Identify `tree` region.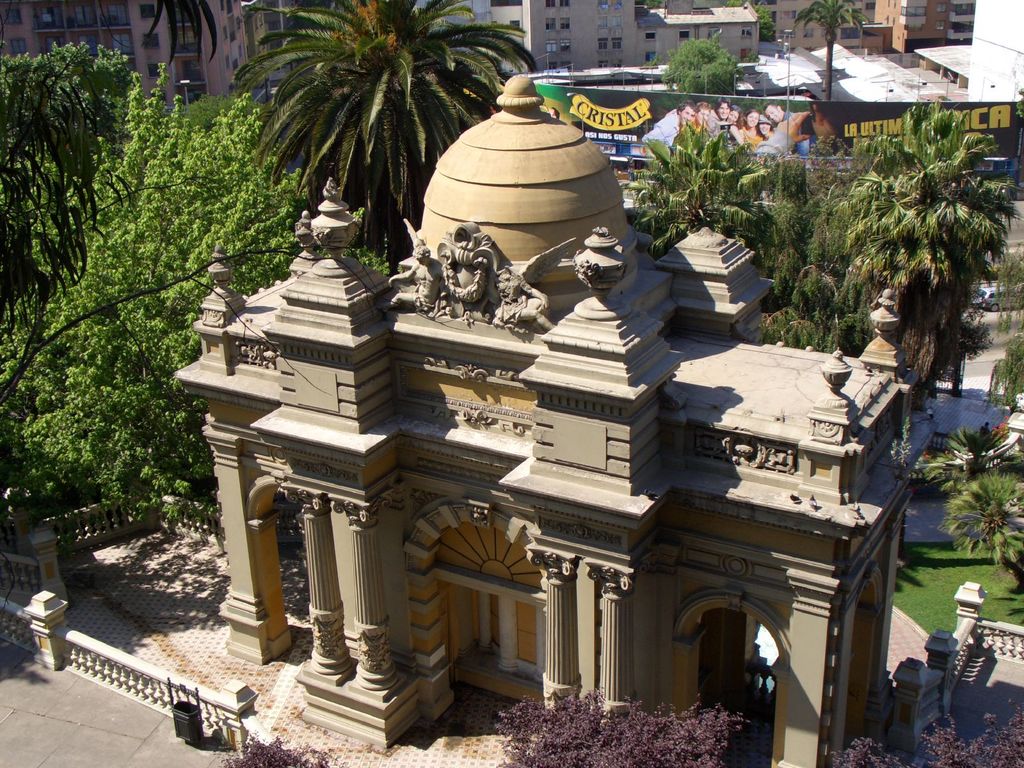
Region: 613,116,781,259.
